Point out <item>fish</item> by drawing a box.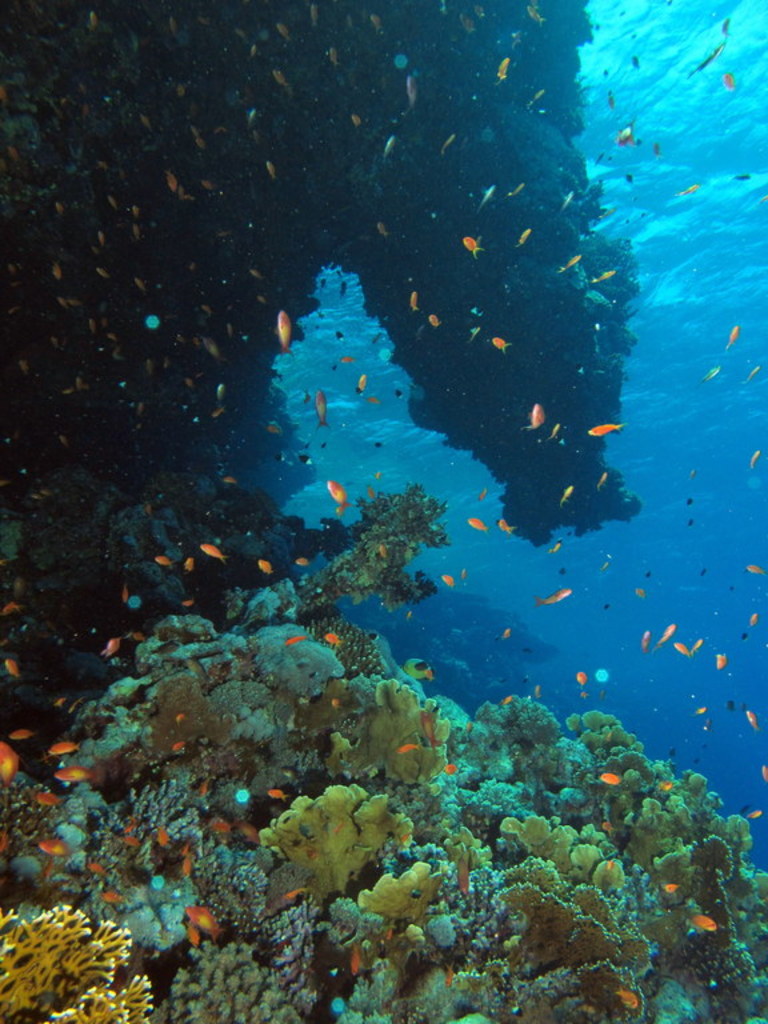
<region>237, 817, 261, 843</region>.
